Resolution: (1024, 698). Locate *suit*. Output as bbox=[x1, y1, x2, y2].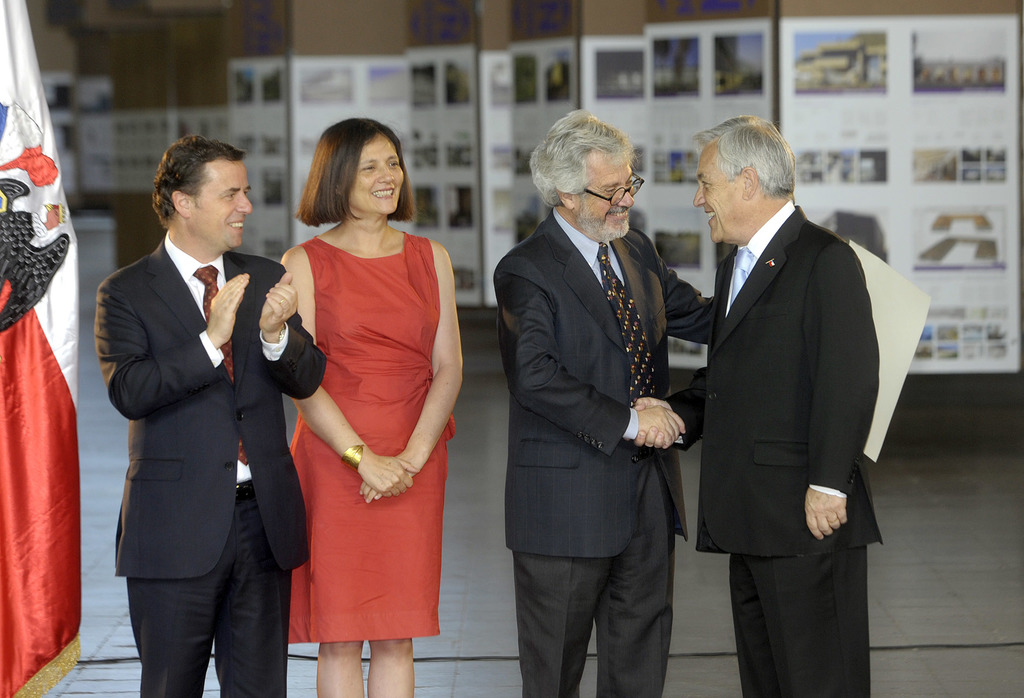
bbox=[94, 228, 325, 697].
